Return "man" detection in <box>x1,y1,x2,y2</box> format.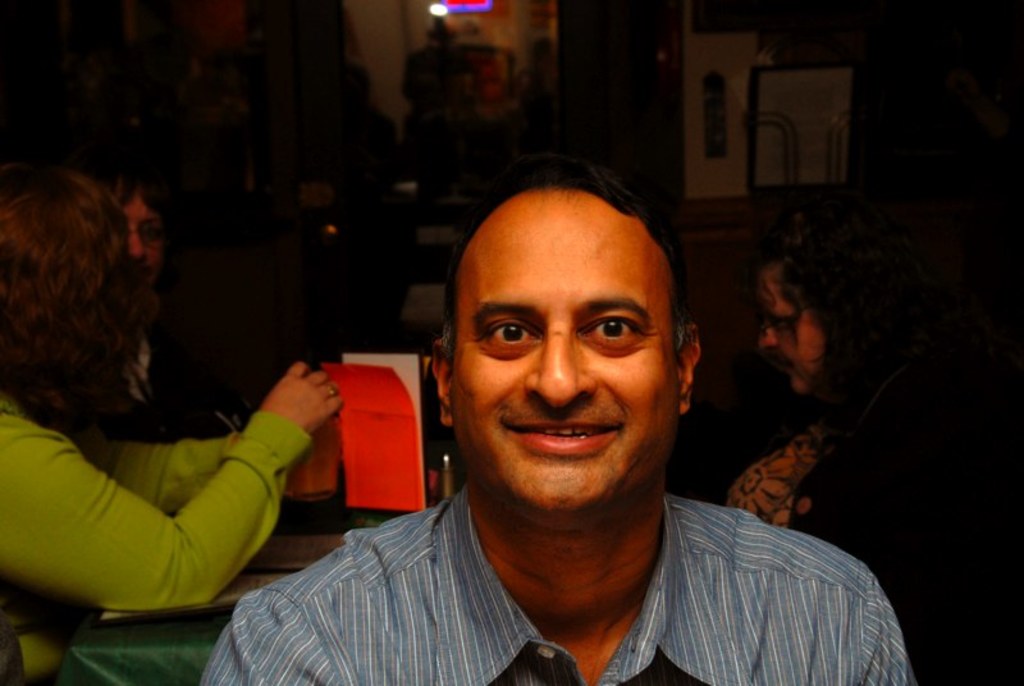
<box>197,156,952,676</box>.
